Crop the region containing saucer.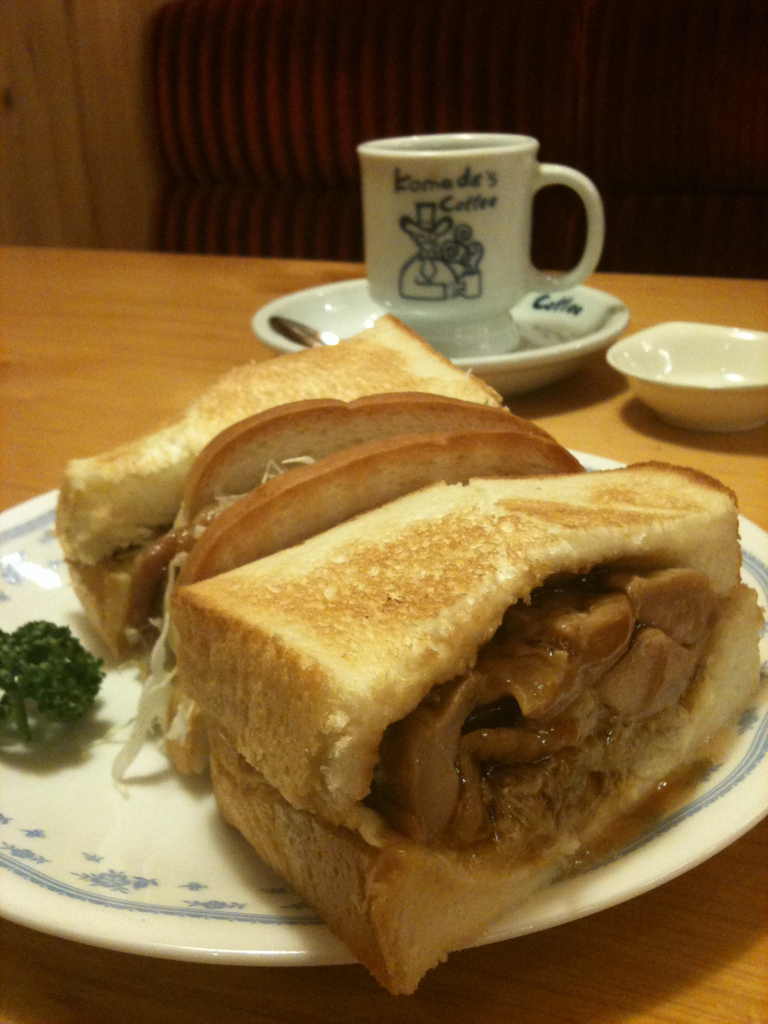
Crop region: pyautogui.locateOnScreen(251, 274, 630, 398).
